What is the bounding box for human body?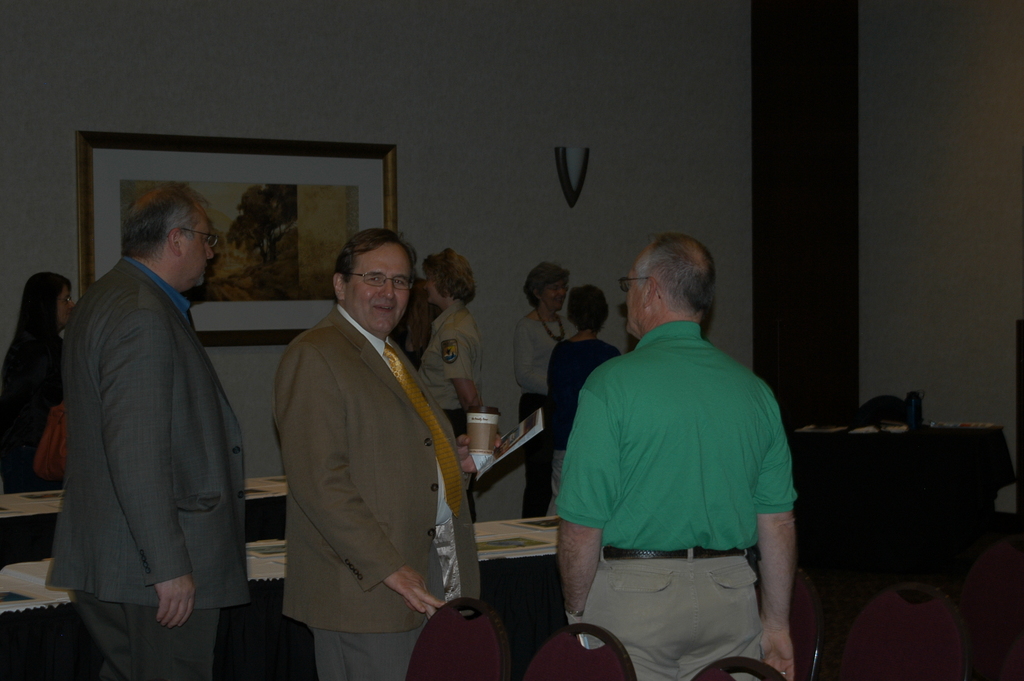
554/204/809/680.
